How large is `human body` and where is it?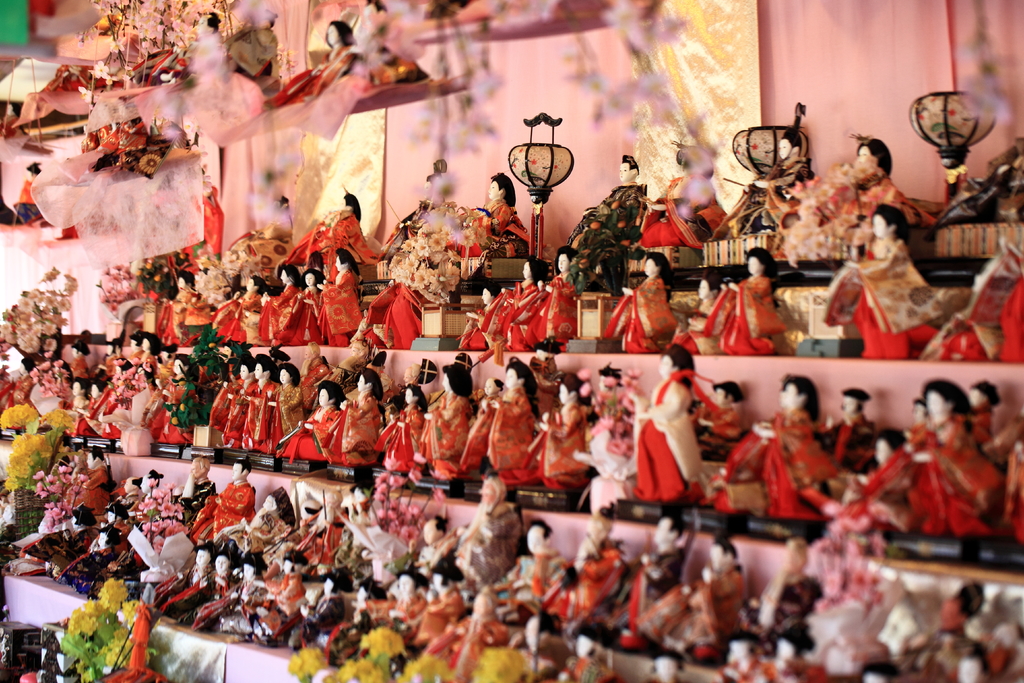
Bounding box: region(221, 354, 243, 454).
